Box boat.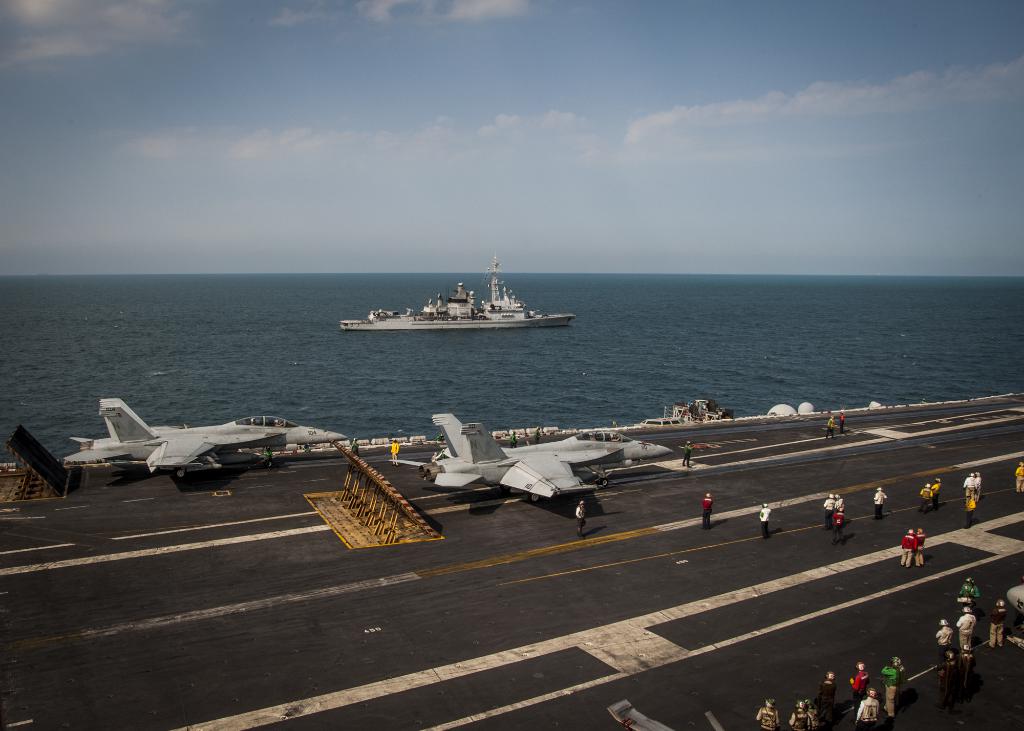
[332, 255, 586, 345].
